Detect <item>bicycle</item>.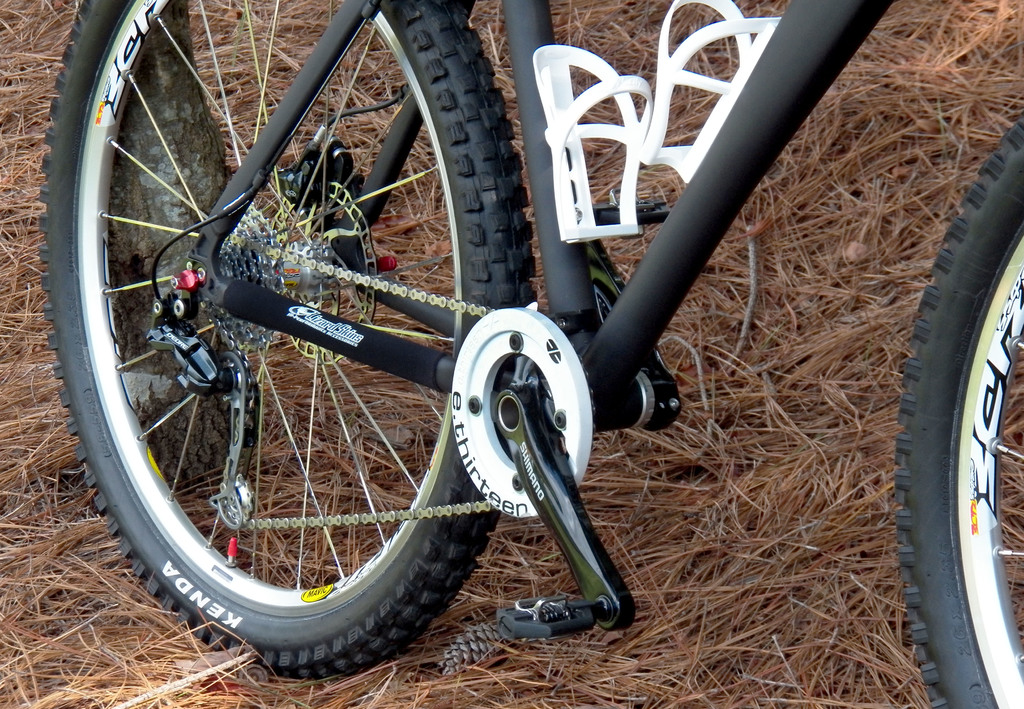
Detected at bbox(35, 0, 935, 693).
